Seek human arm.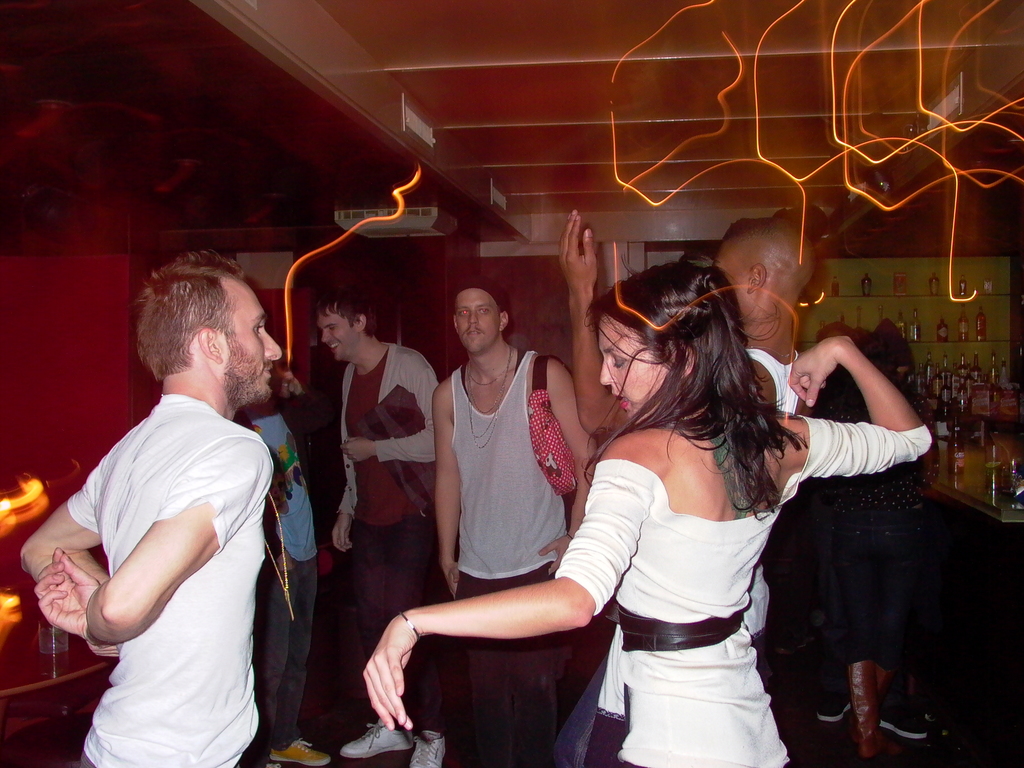
detection(364, 429, 650, 733).
